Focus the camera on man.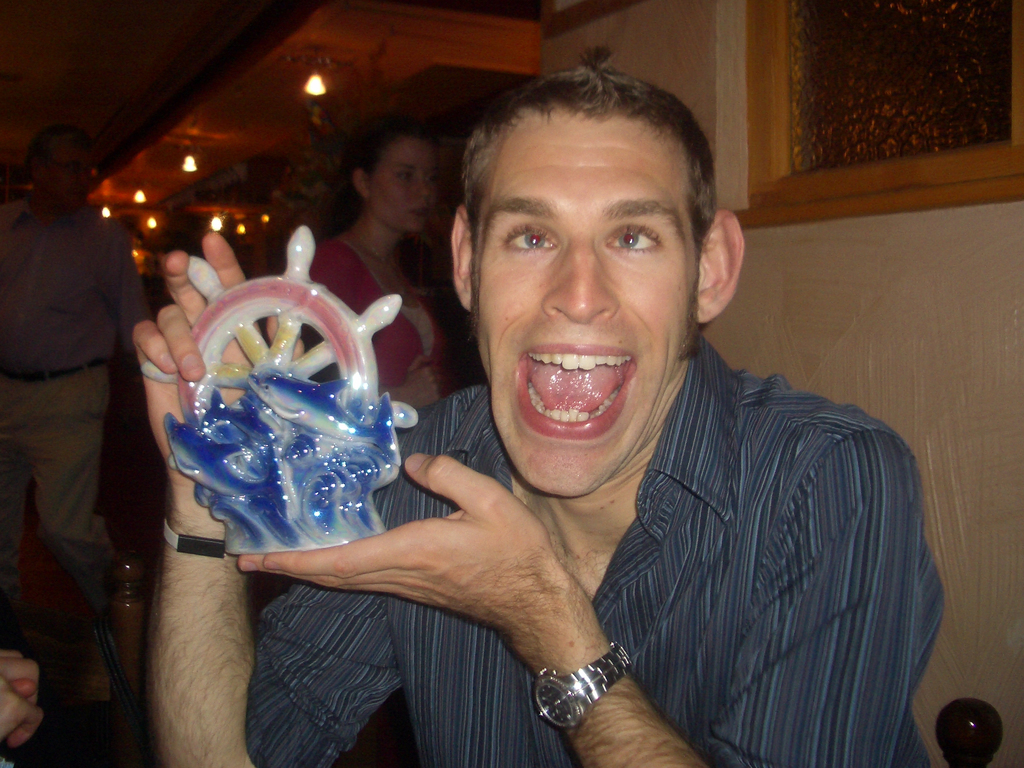
Focus region: select_region(129, 65, 945, 767).
